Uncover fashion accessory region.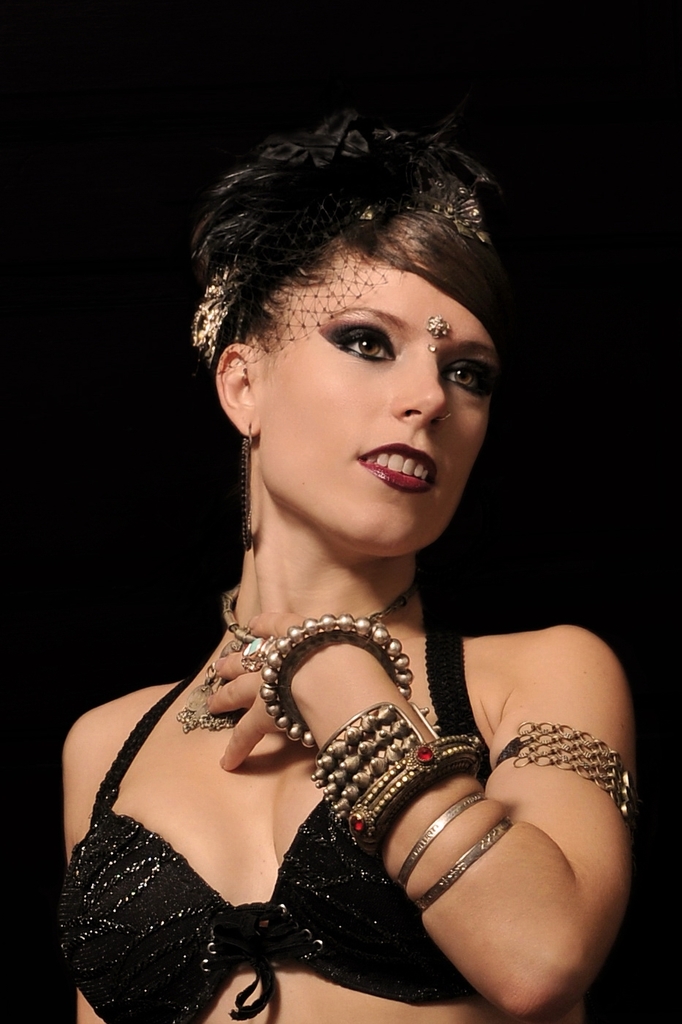
Uncovered: bbox=(496, 722, 645, 835).
